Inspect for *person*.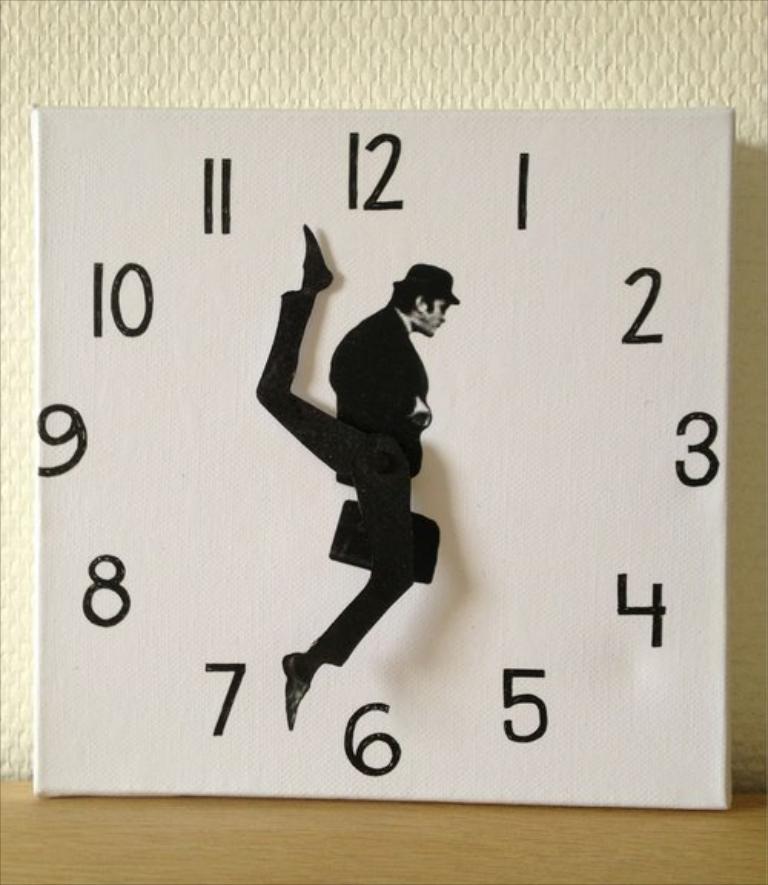
Inspection: 258, 215, 470, 745.
